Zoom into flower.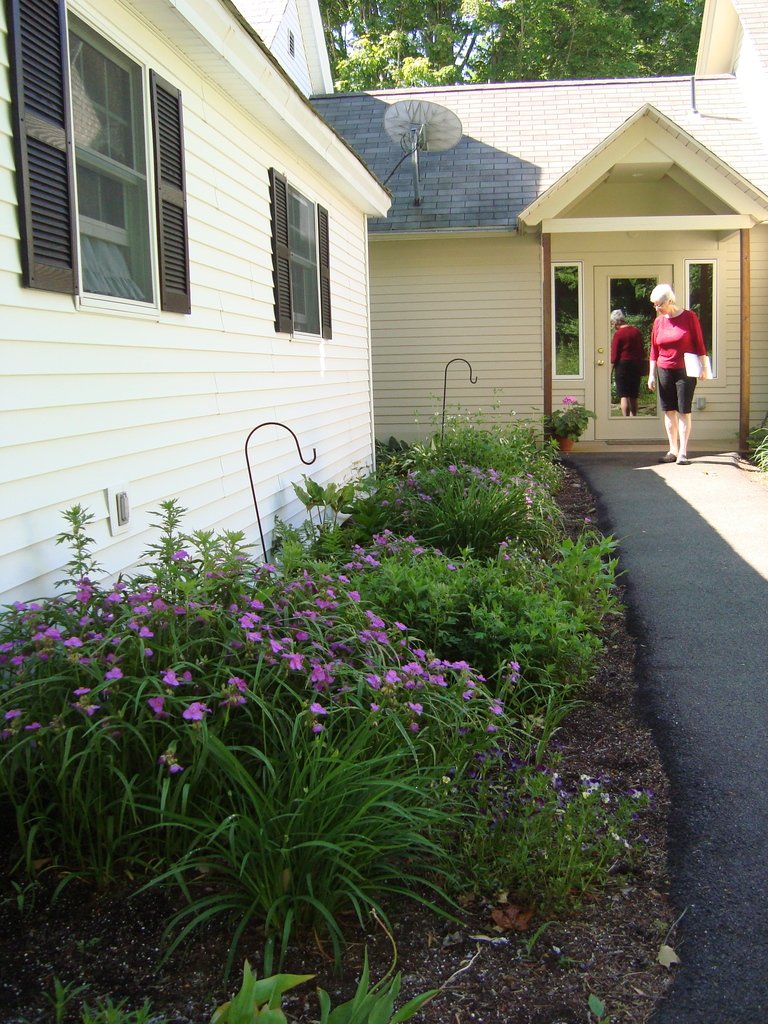
Zoom target: 563:392:577:404.
